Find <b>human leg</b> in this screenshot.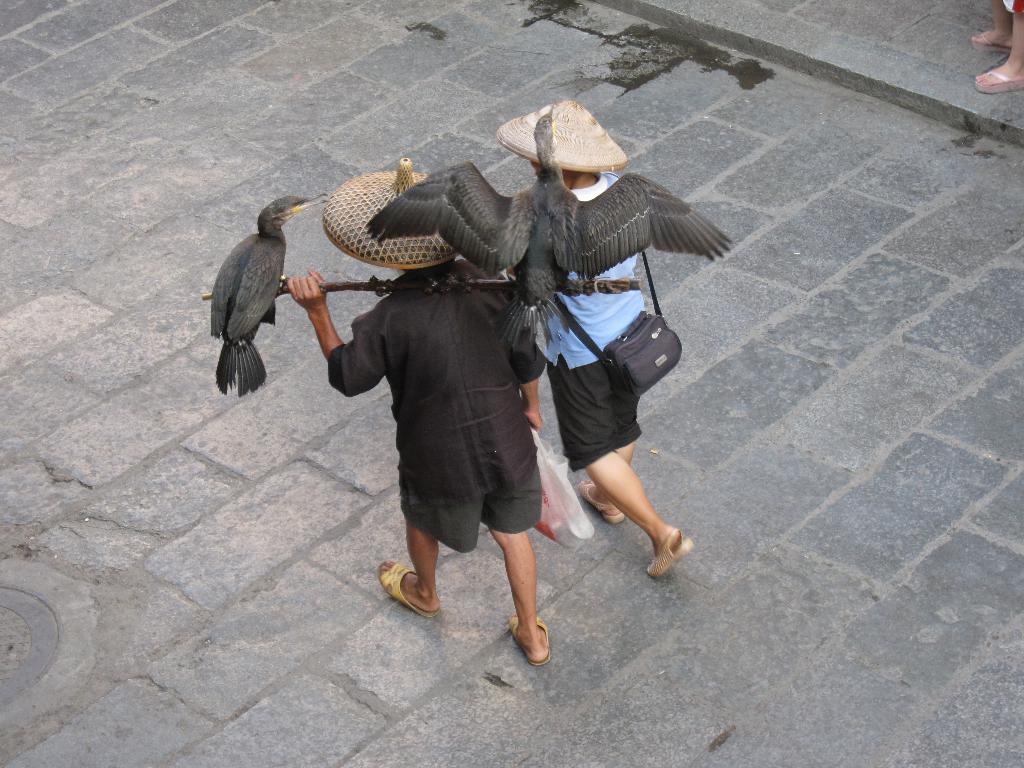
The bounding box for <b>human leg</b> is <box>374,458,486,621</box>.
